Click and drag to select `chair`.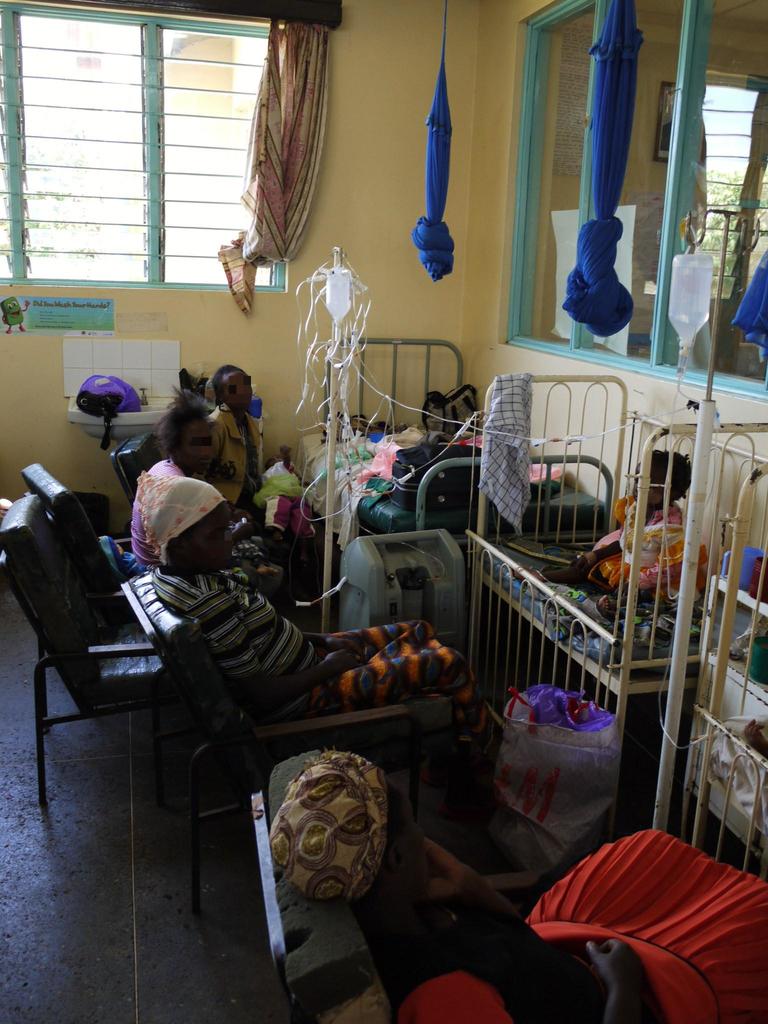
Selection: (140,567,420,919).
